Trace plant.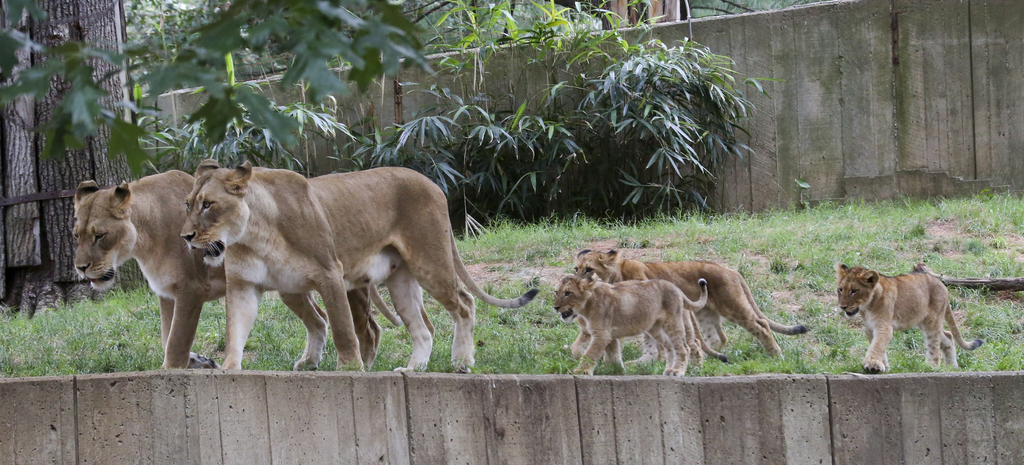
Traced to <box>144,96,363,177</box>.
